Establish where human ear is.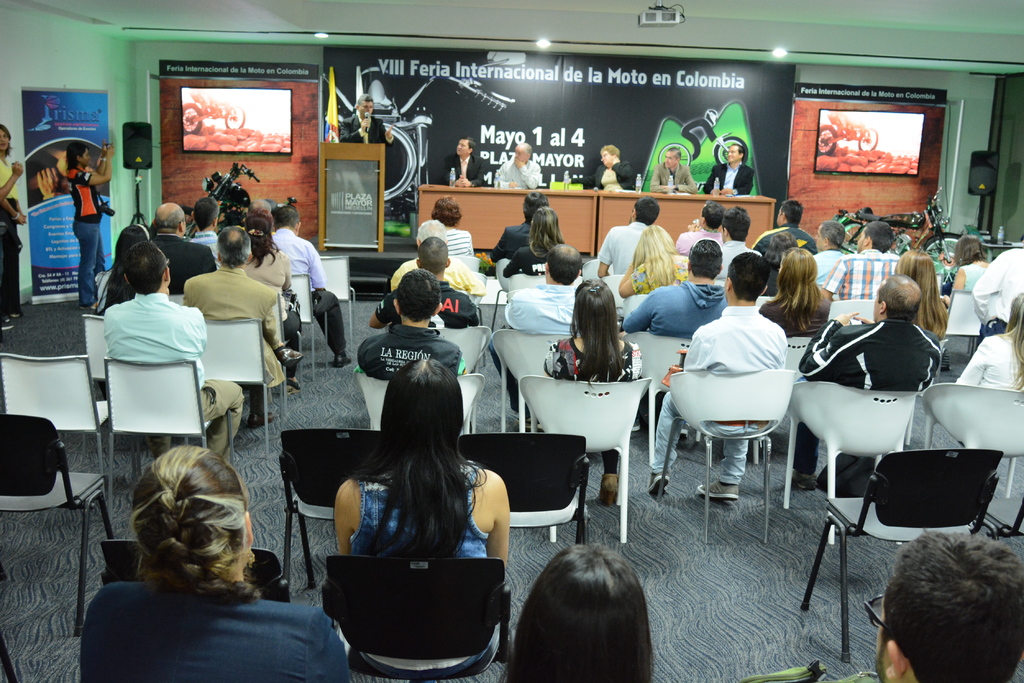
Established at bbox=[465, 149, 474, 154].
